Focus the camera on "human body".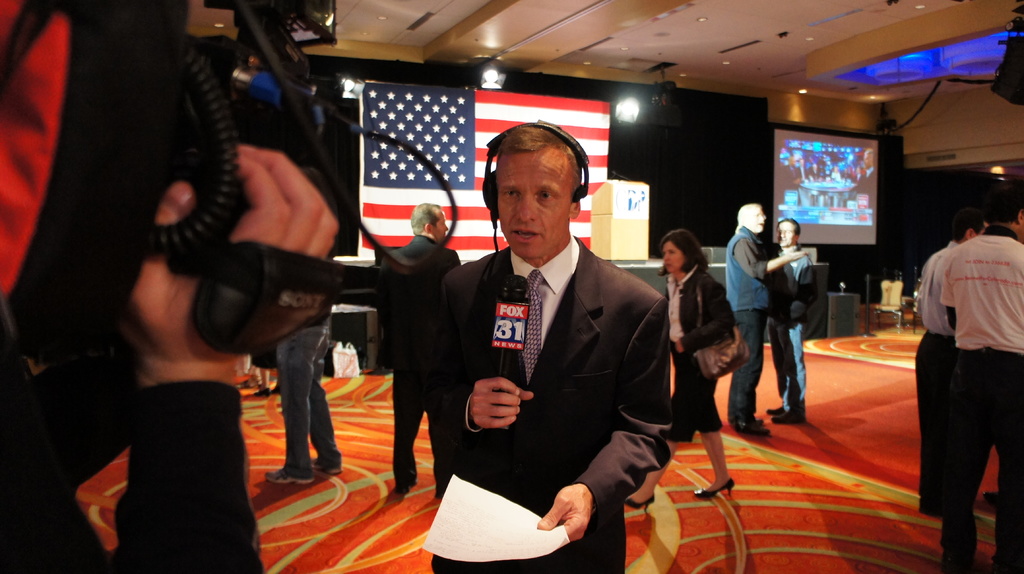
Focus region: bbox(728, 205, 808, 439).
